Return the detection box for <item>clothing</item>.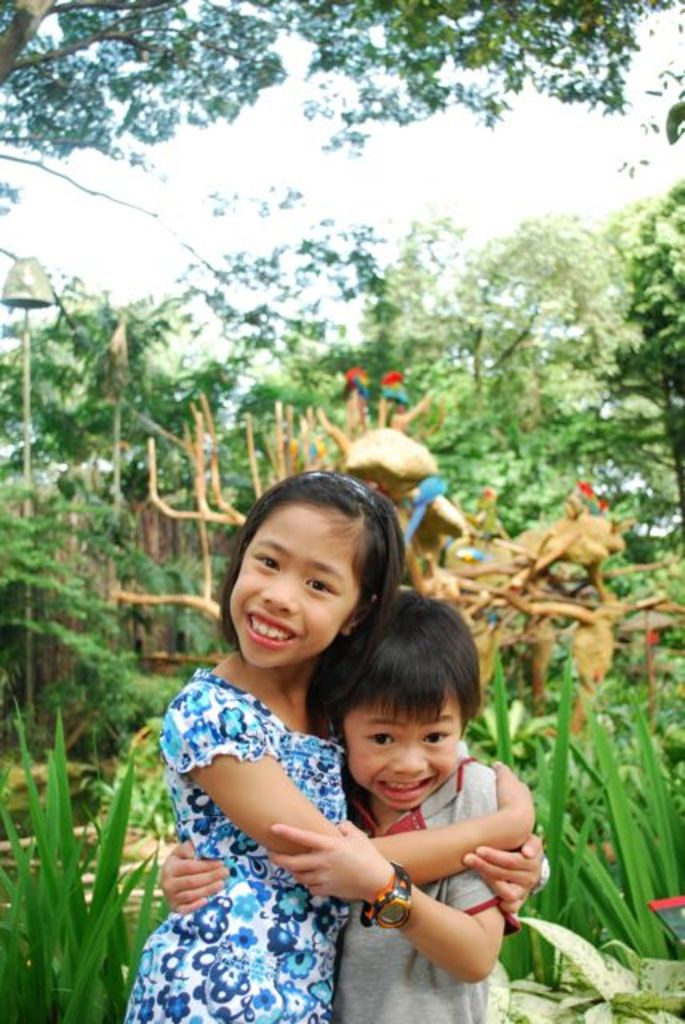
crop(125, 682, 351, 1022).
